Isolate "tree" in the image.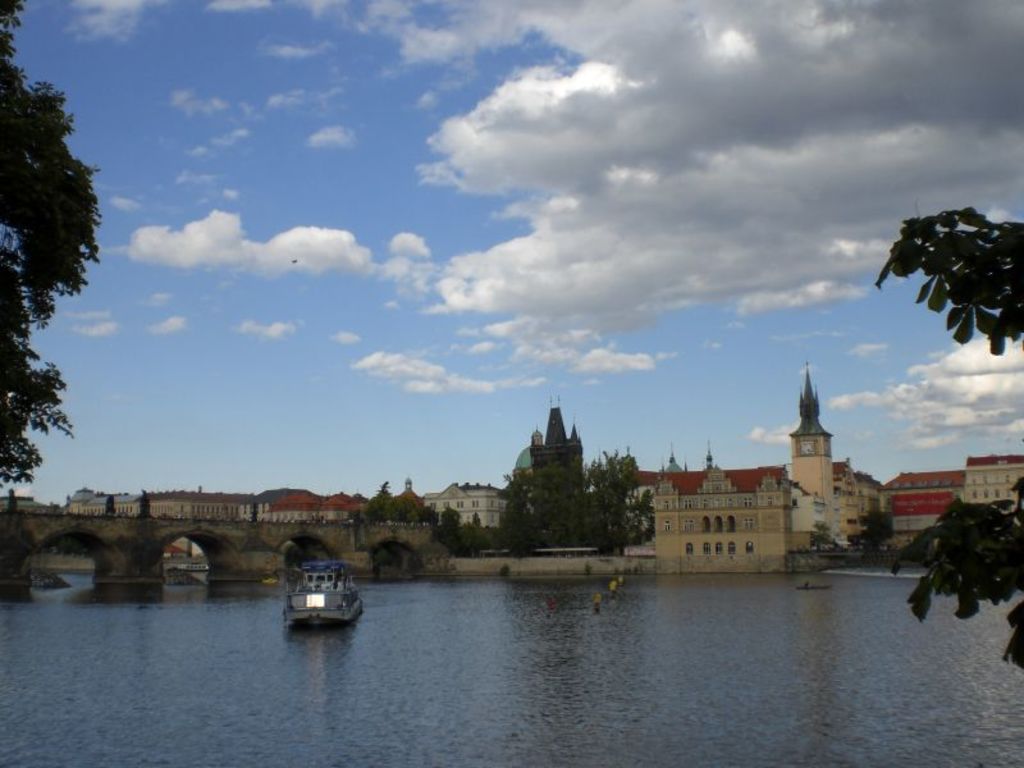
Isolated region: [x1=852, y1=220, x2=1023, y2=671].
